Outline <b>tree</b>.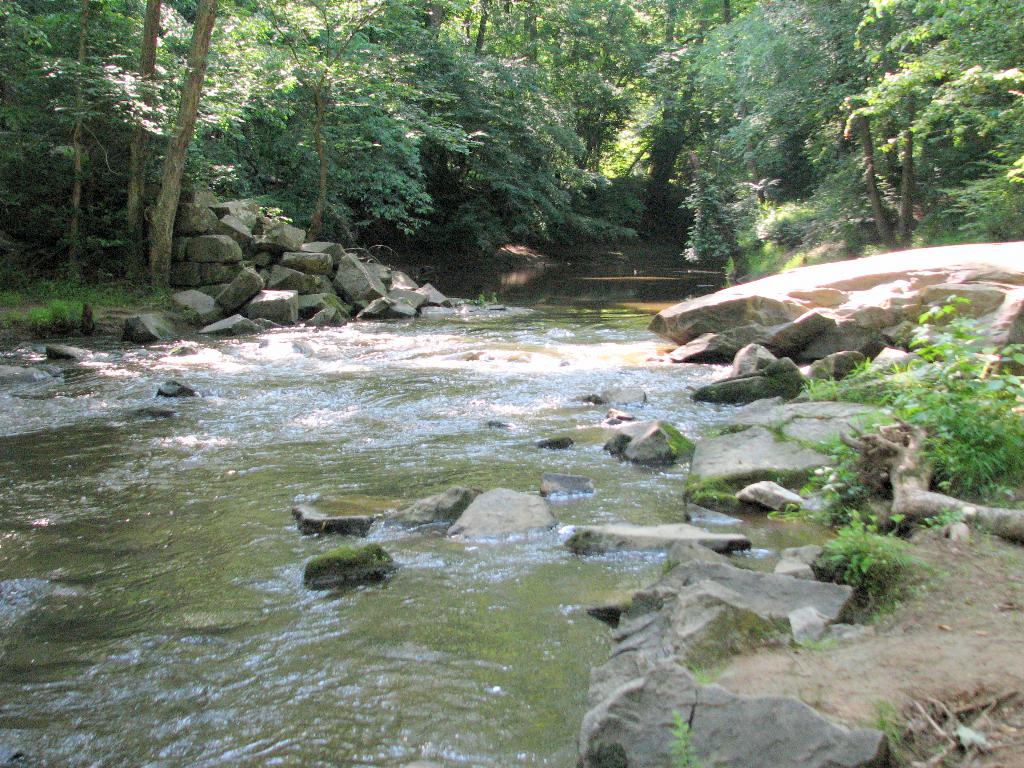
Outline: (x1=268, y1=0, x2=431, y2=244).
